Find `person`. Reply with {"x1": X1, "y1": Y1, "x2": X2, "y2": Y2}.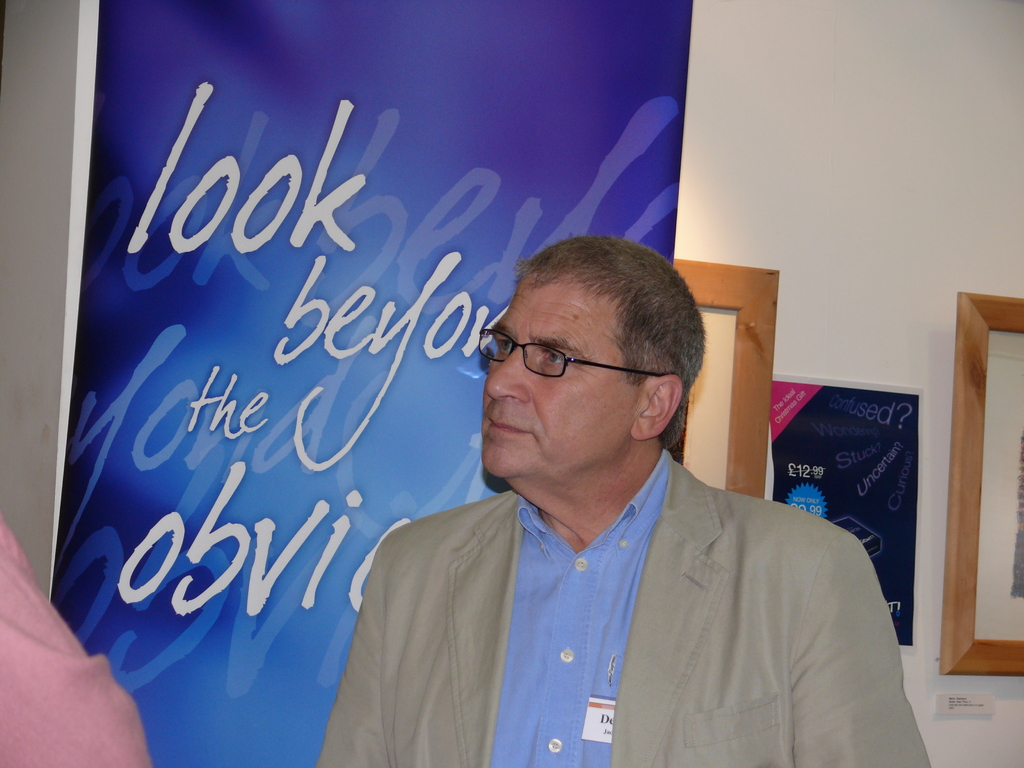
{"x1": 0, "y1": 515, "x2": 154, "y2": 767}.
